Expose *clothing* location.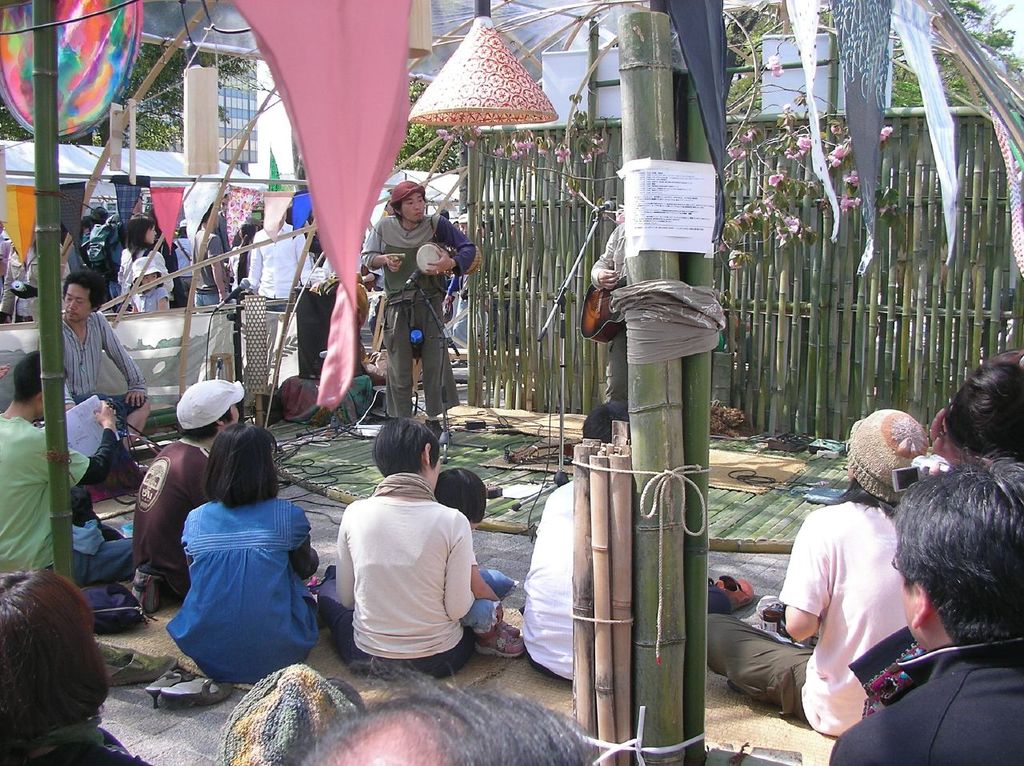
Exposed at (1, 411, 135, 589).
